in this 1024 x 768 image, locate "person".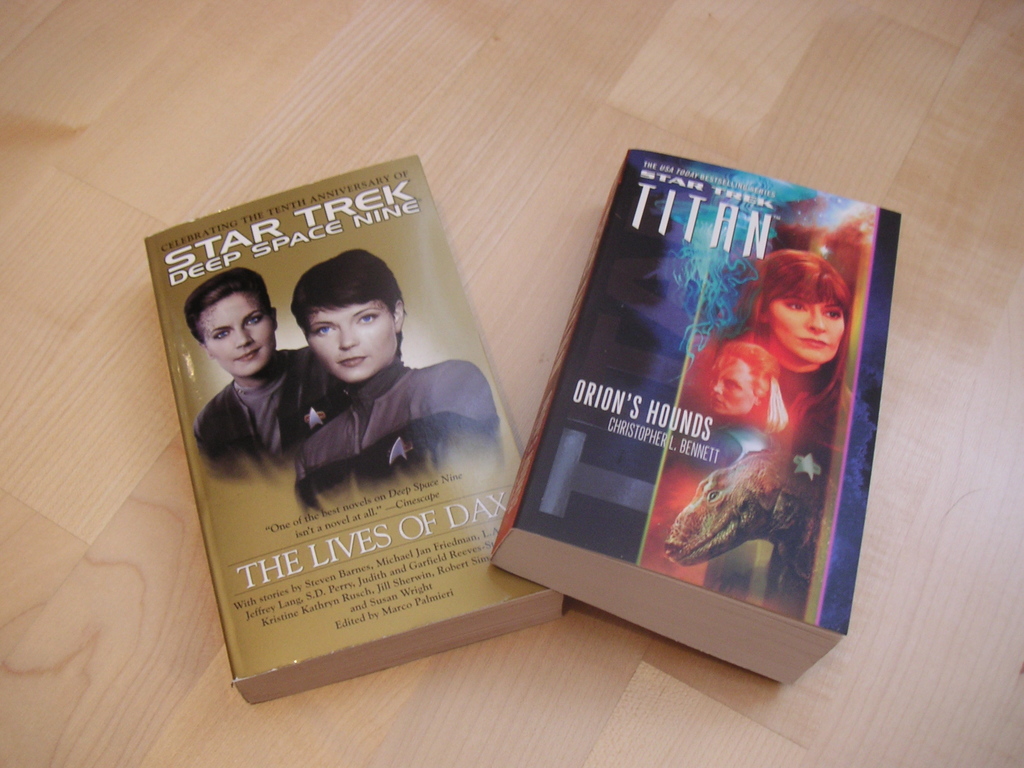
Bounding box: BBox(682, 245, 867, 461).
